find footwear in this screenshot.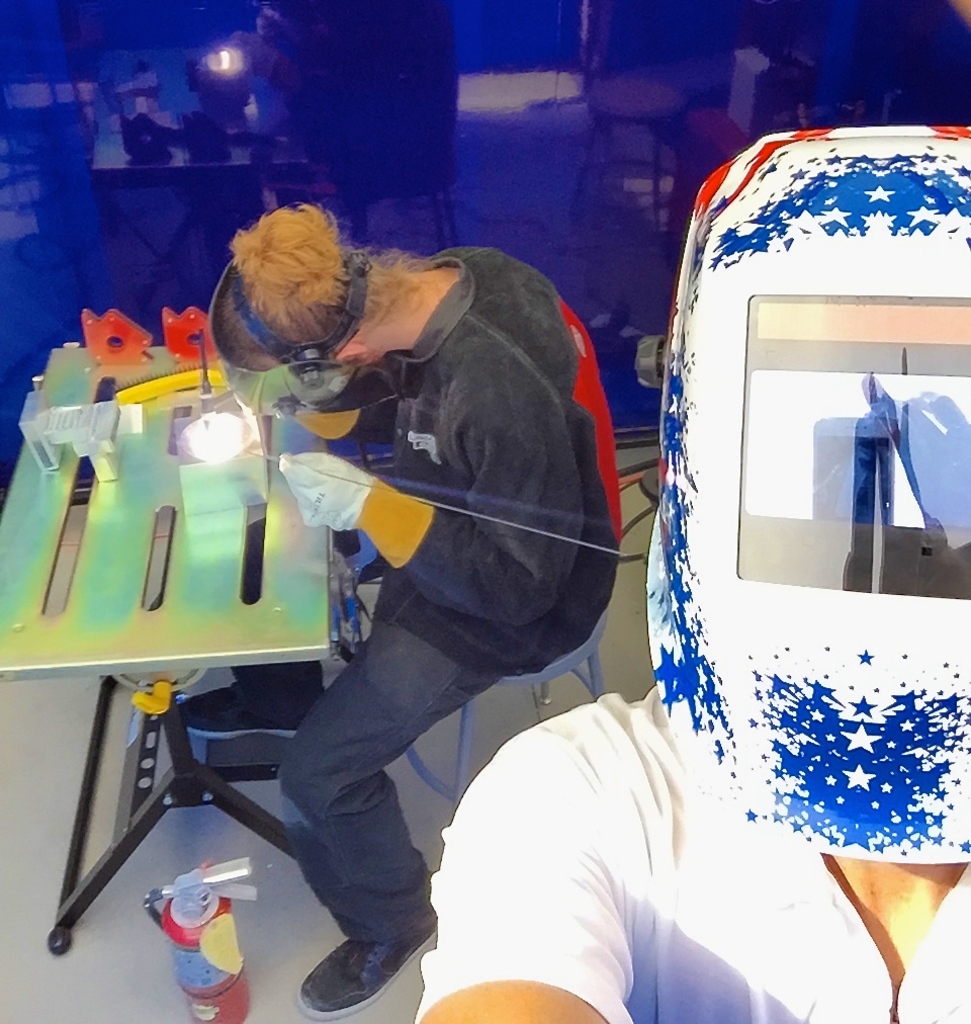
The bounding box for footwear is {"left": 179, "top": 682, "right": 333, "bottom": 745}.
